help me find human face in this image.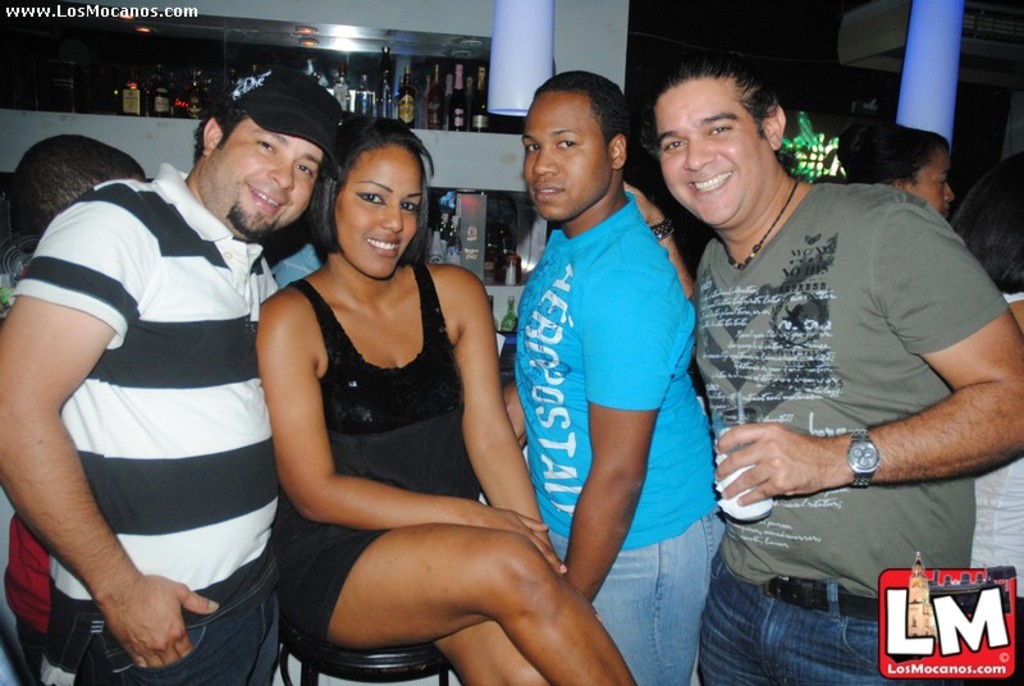
Found it: l=652, t=78, r=765, b=216.
